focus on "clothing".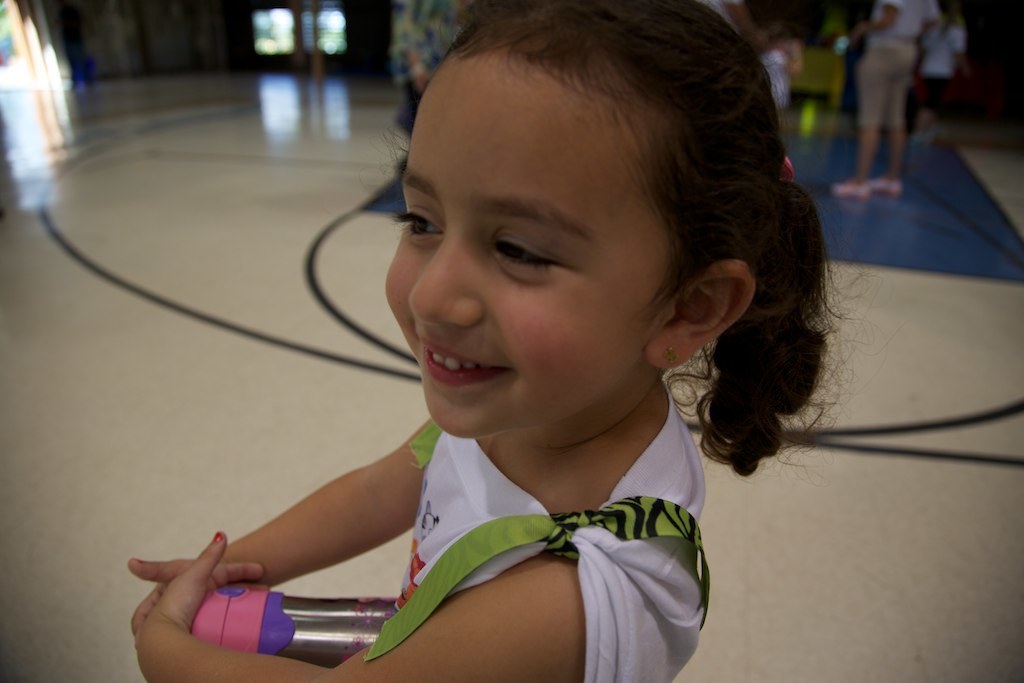
Focused at {"left": 916, "top": 17, "right": 959, "bottom": 102}.
